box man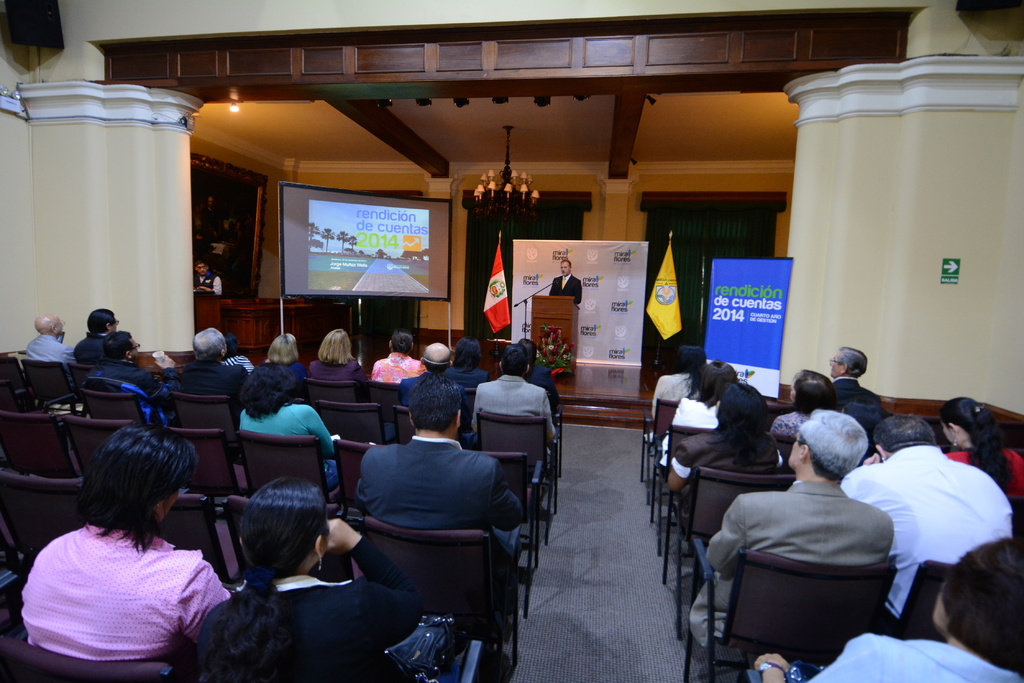
region(840, 416, 1014, 629)
